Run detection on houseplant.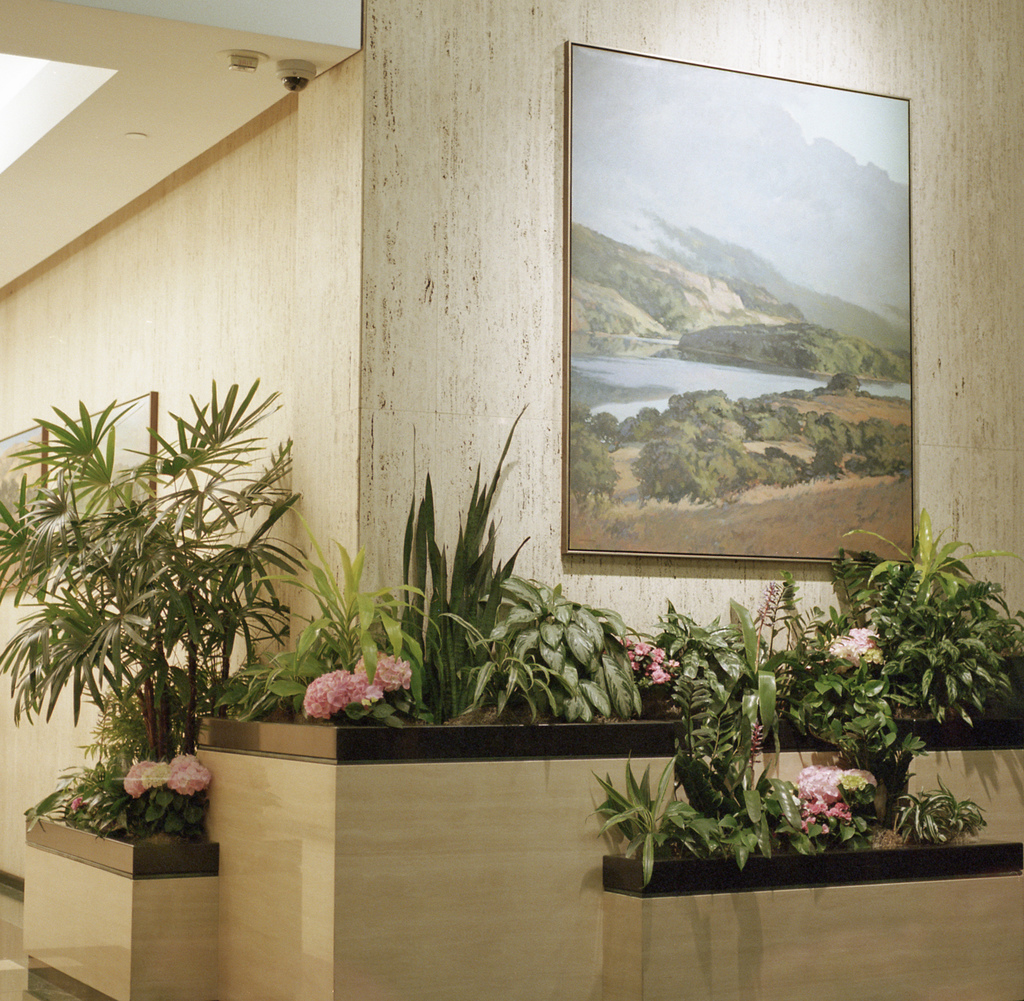
Result: 8:343:316:909.
